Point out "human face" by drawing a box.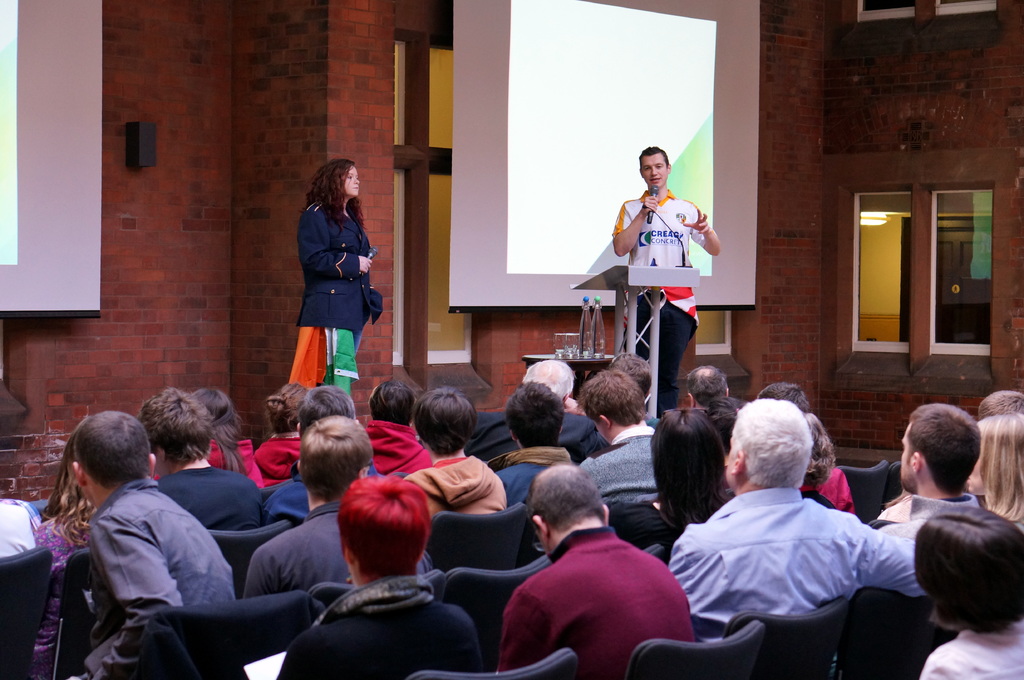
344, 164, 359, 197.
